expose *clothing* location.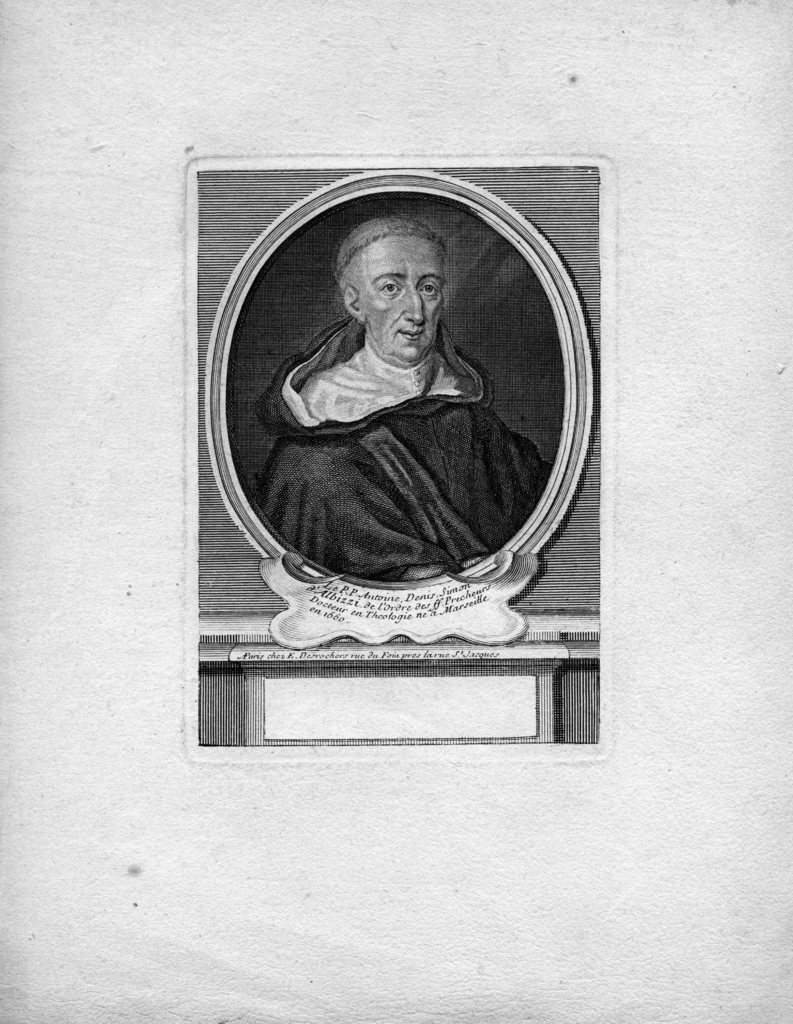
Exposed at (x1=260, y1=246, x2=584, y2=585).
